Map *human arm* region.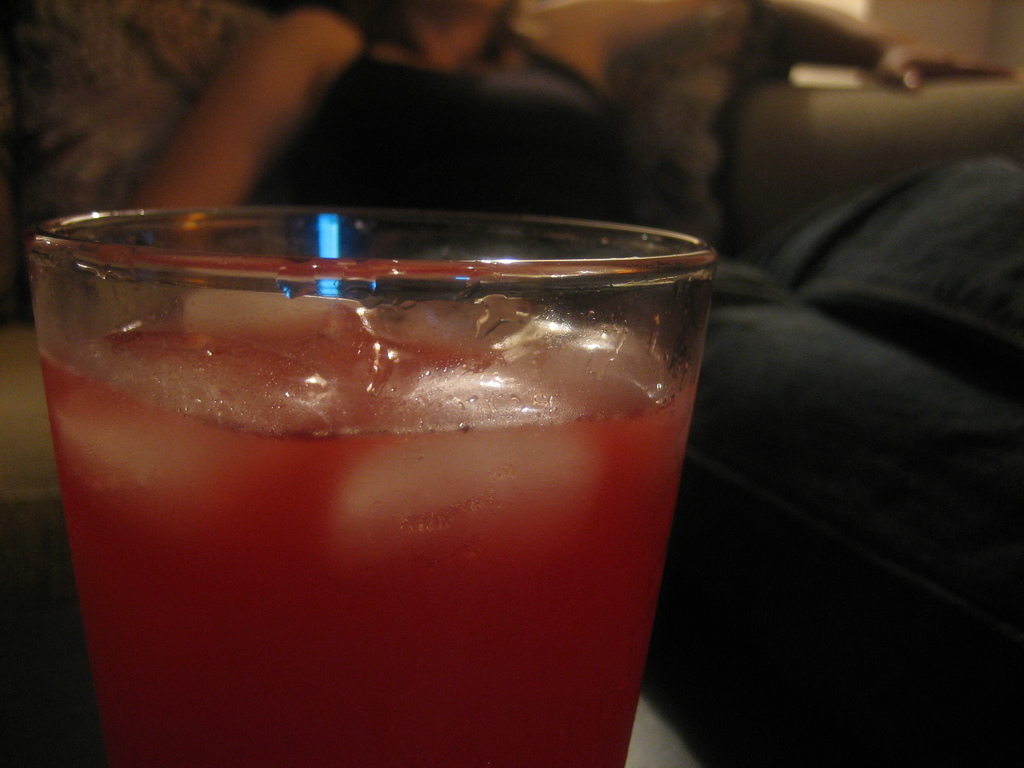
Mapped to <box>540,0,1017,94</box>.
